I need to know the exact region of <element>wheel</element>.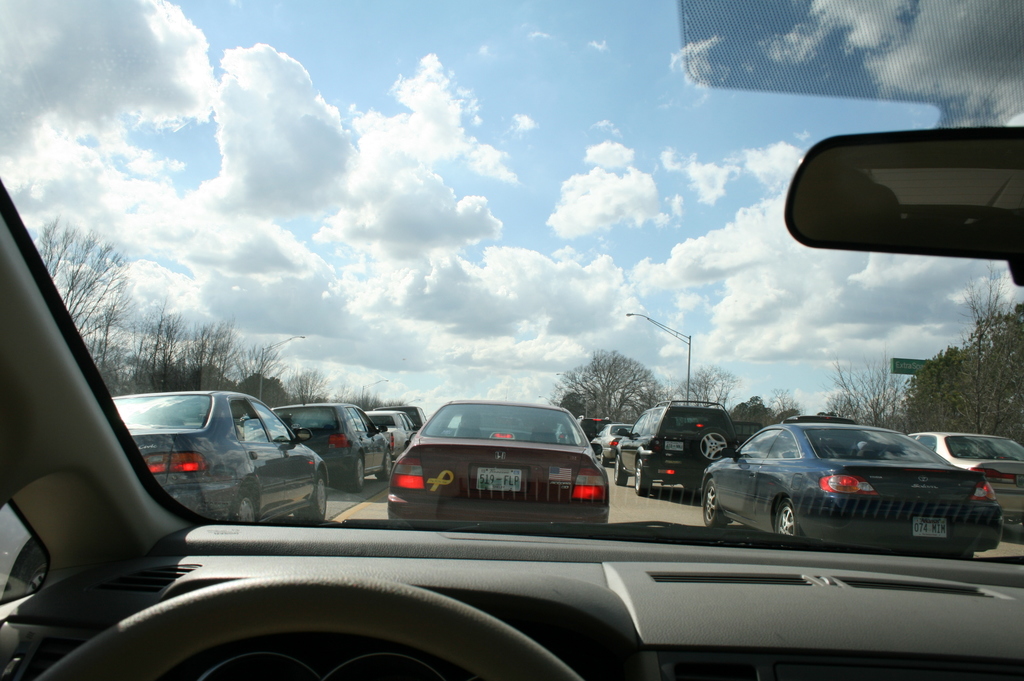
Region: region(775, 500, 800, 545).
